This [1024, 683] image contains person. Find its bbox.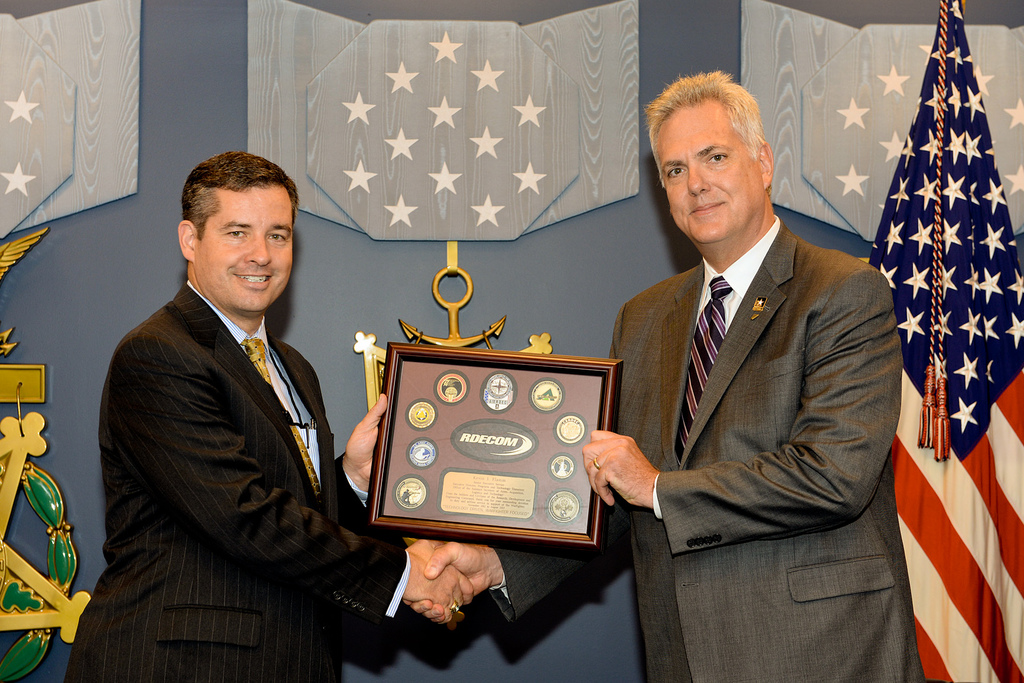
locate(56, 151, 472, 678).
